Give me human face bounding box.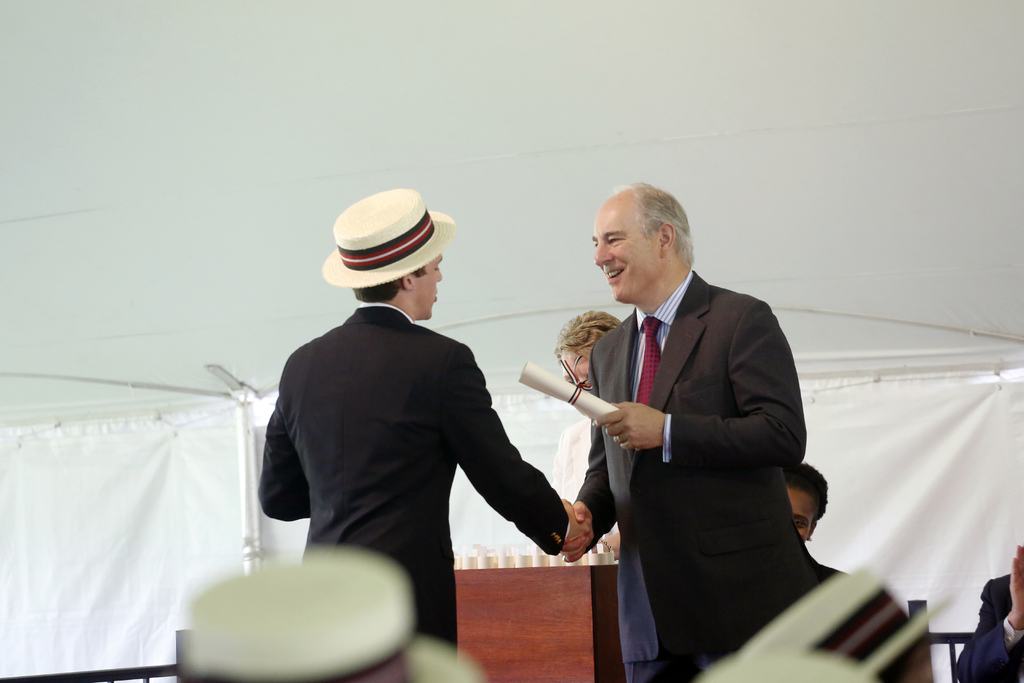
x1=559 y1=350 x2=589 y2=385.
